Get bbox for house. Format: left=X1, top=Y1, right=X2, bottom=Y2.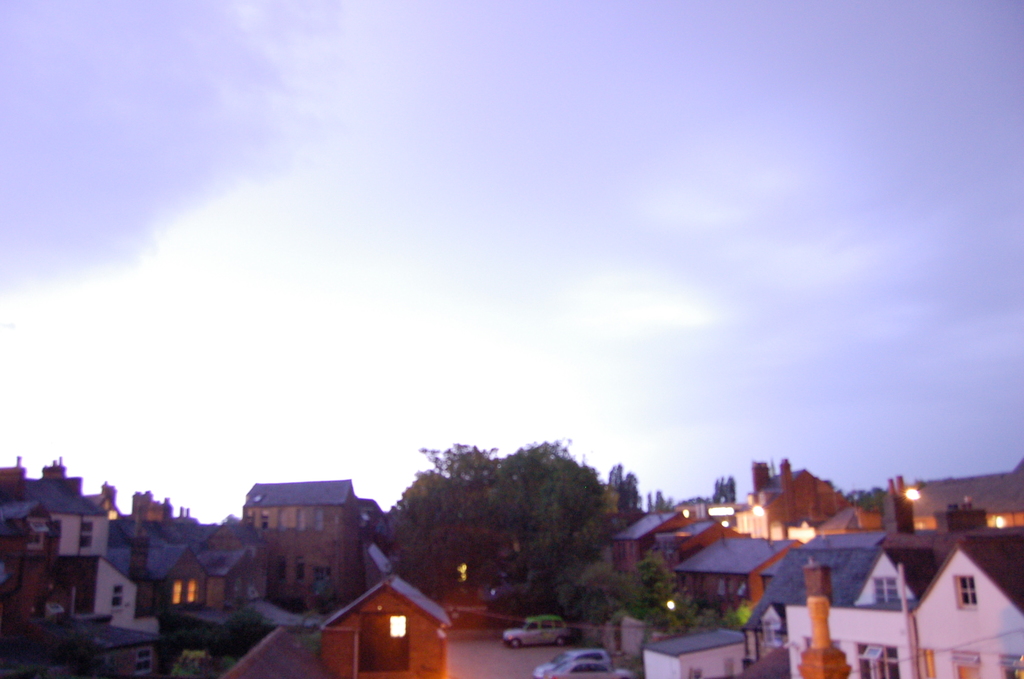
left=154, top=601, right=234, bottom=678.
